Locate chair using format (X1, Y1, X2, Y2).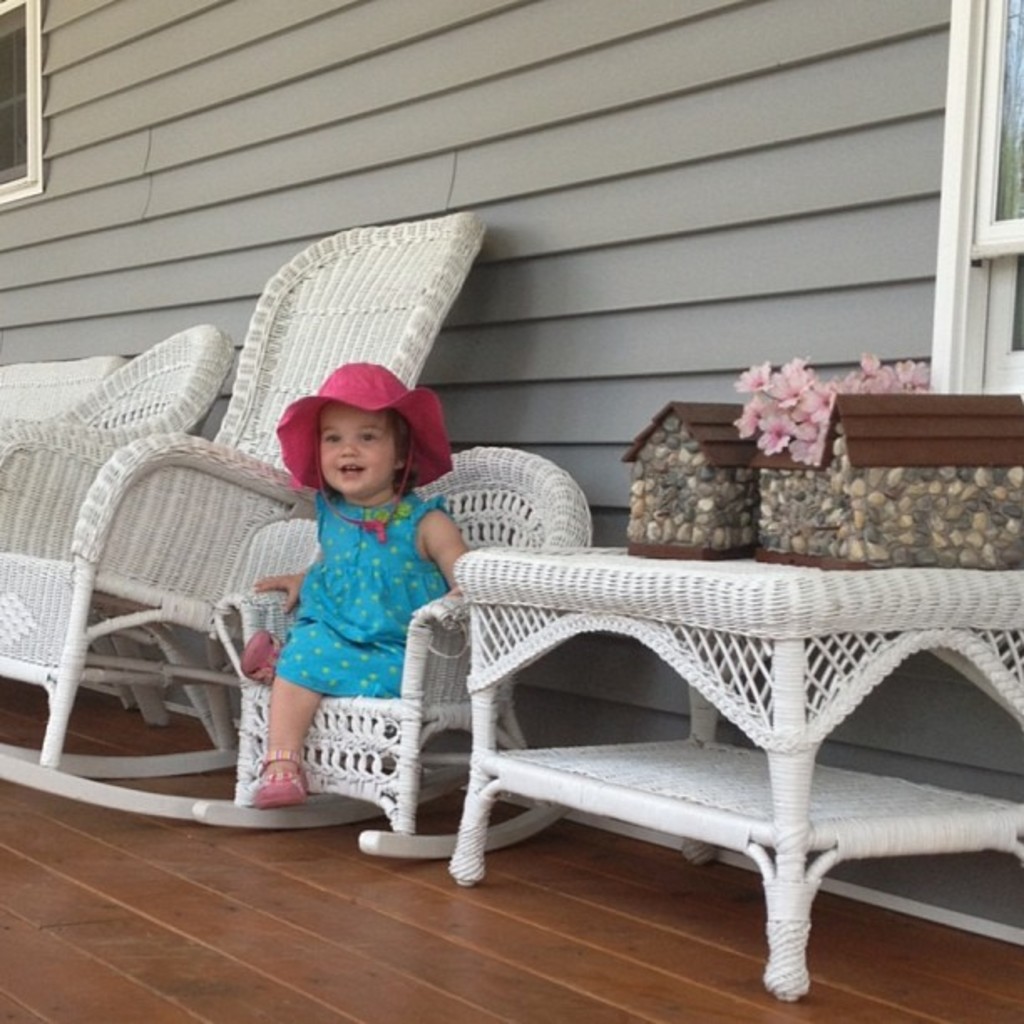
(0, 316, 243, 780).
